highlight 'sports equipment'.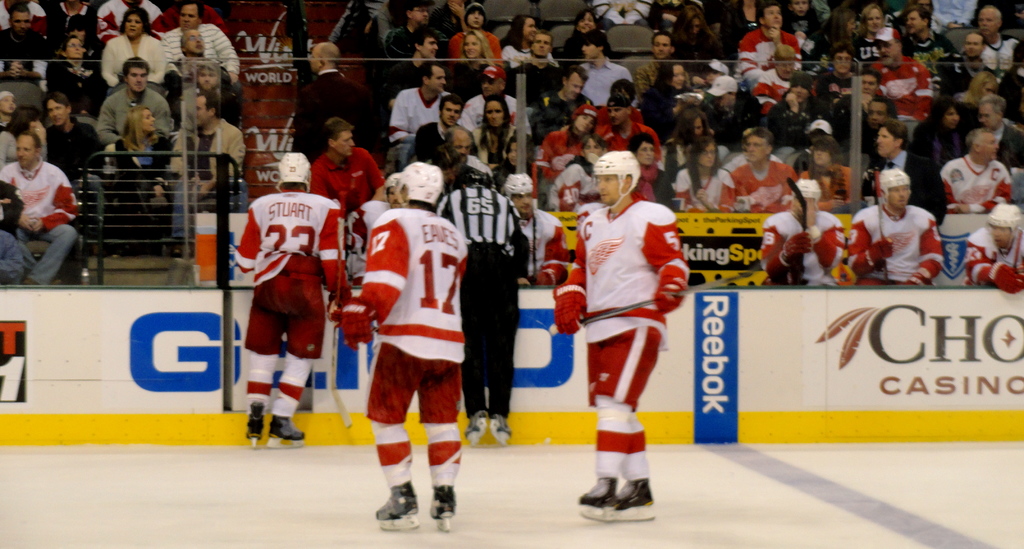
Highlighted region: region(499, 175, 539, 199).
